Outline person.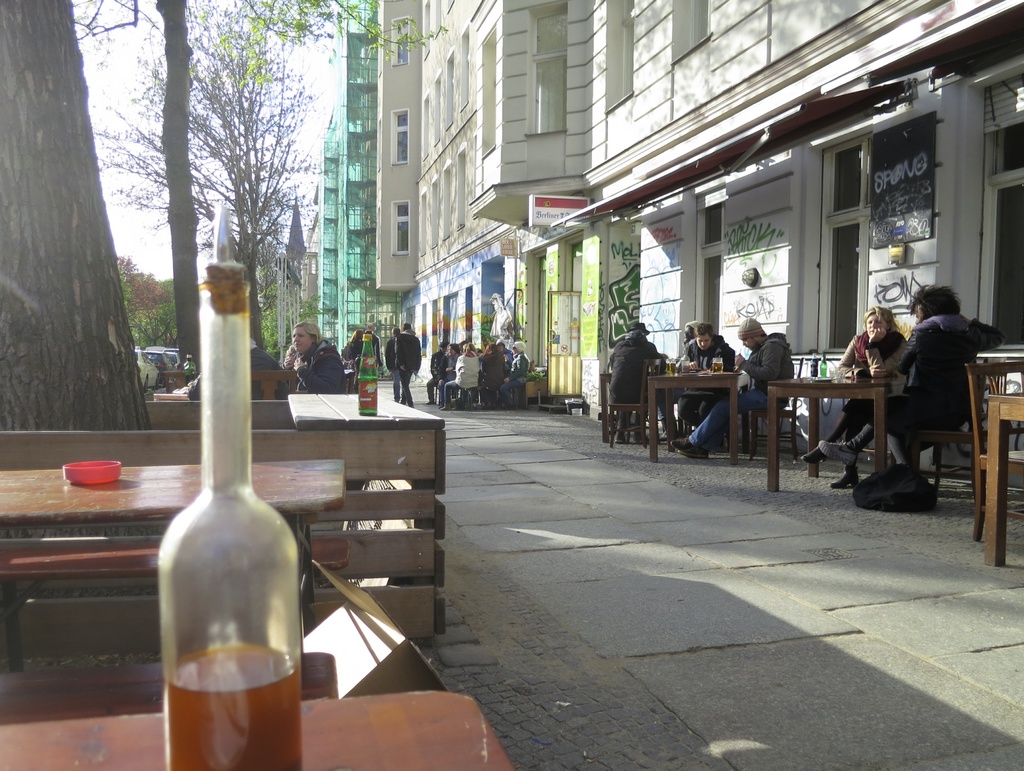
Outline: {"x1": 181, "y1": 315, "x2": 285, "y2": 398}.
